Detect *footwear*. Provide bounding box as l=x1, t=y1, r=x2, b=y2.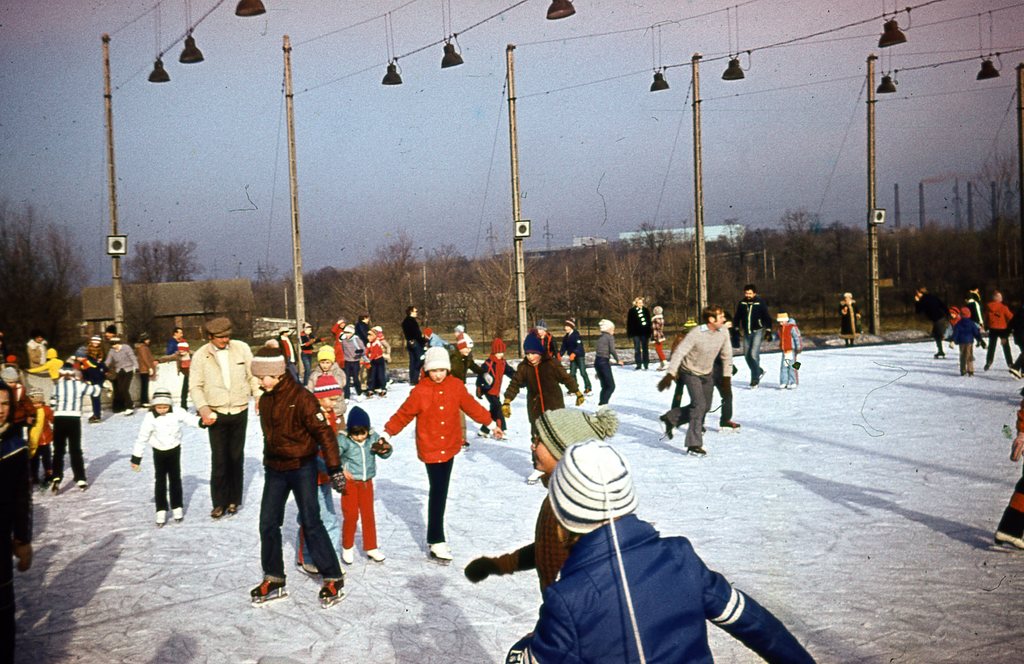
l=643, t=362, r=651, b=368.
